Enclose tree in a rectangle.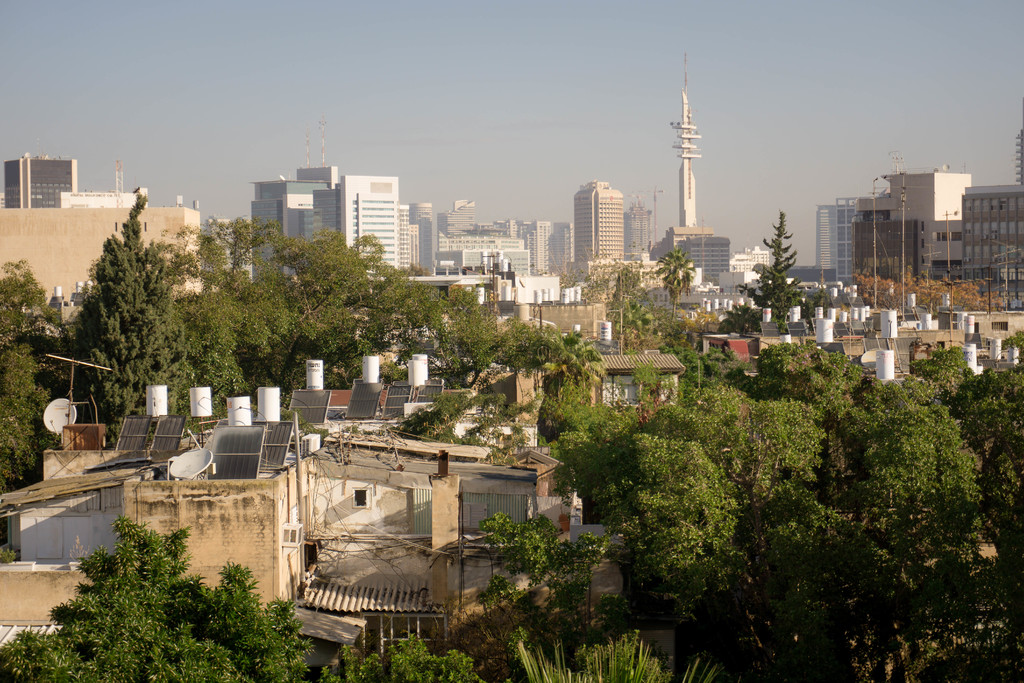
Rect(514, 635, 721, 682).
